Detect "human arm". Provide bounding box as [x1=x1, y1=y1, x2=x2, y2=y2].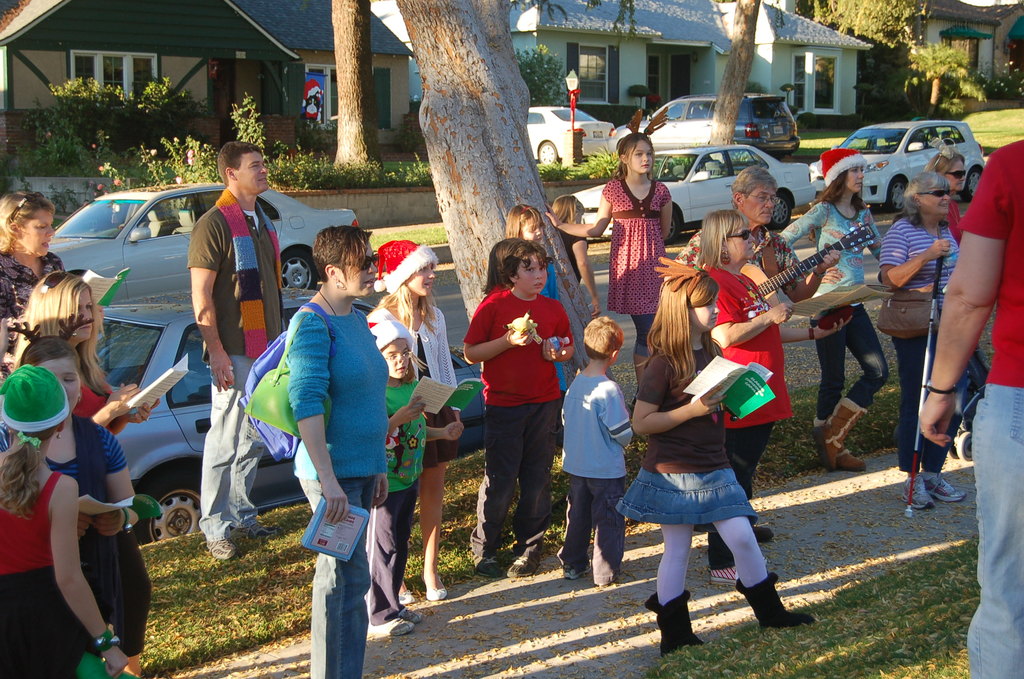
[x1=877, y1=224, x2=959, y2=290].
